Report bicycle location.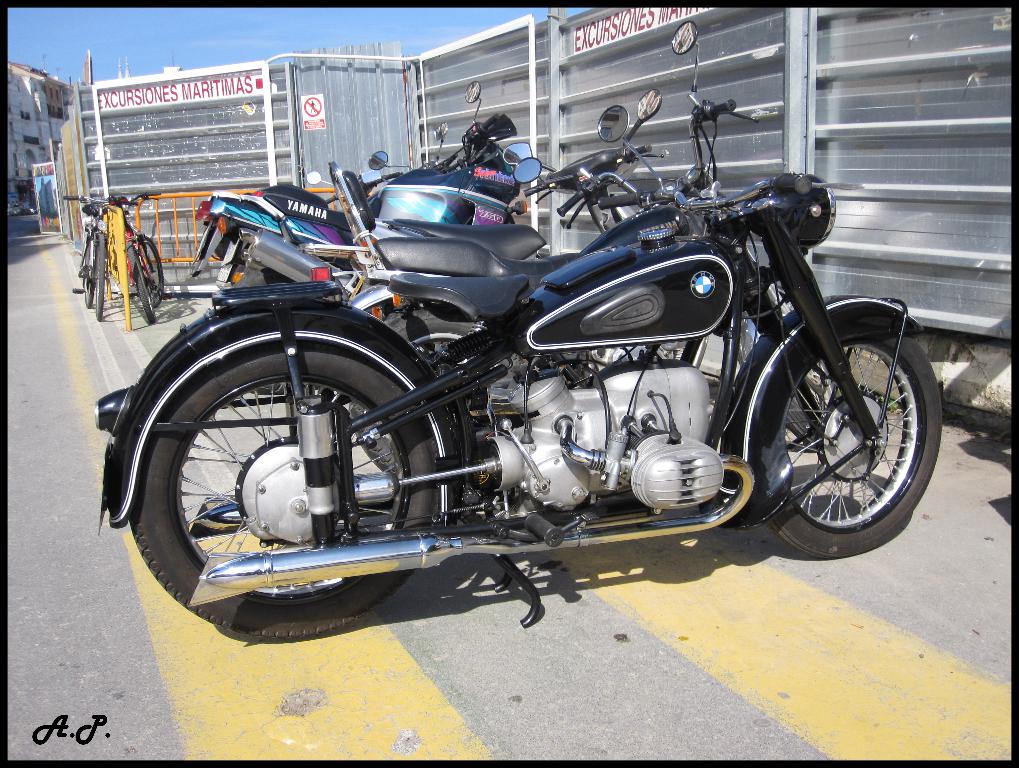
Report: [94, 191, 160, 322].
